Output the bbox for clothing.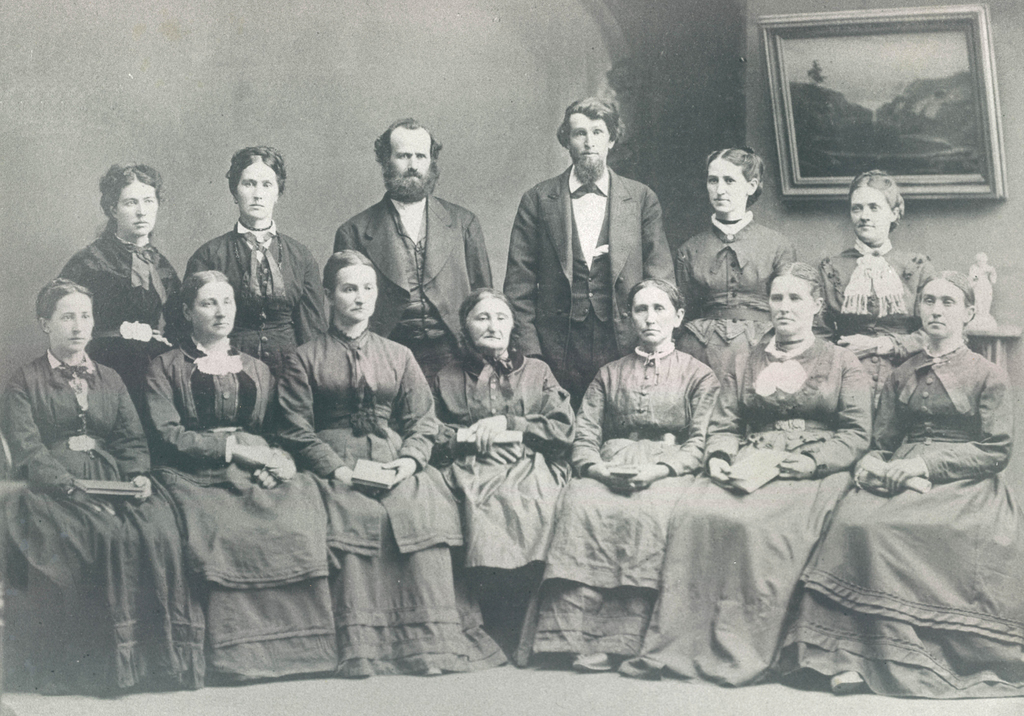
bbox(675, 216, 817, 427).
